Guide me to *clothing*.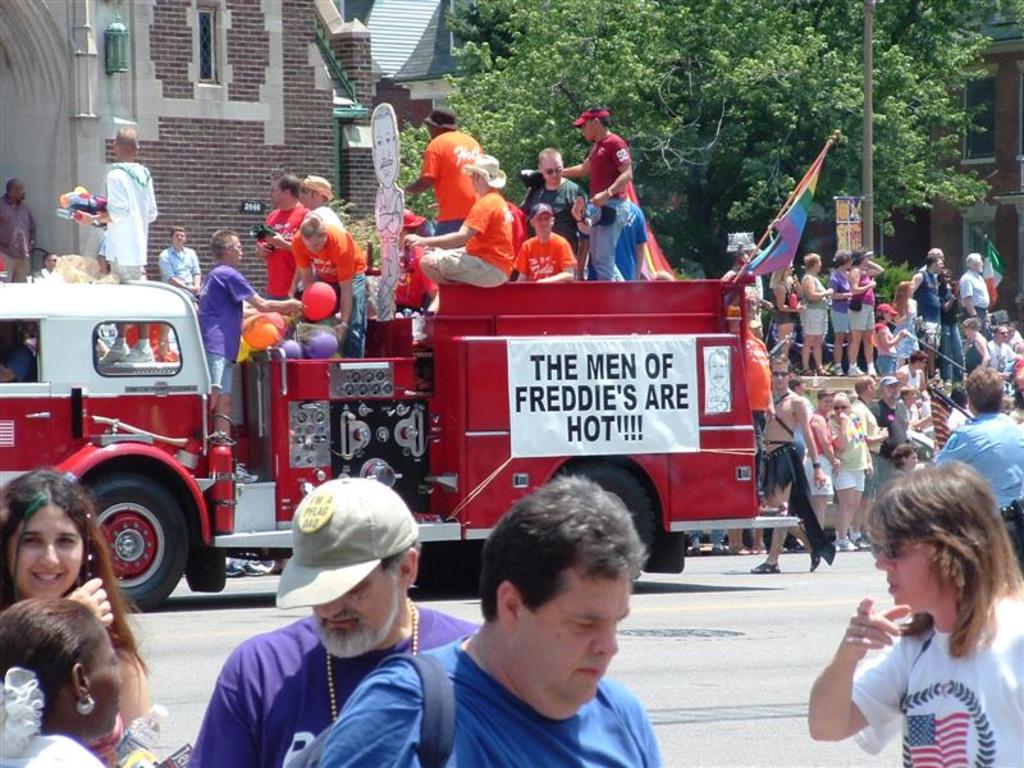
Guidance: (609, 195, 649, 282).
